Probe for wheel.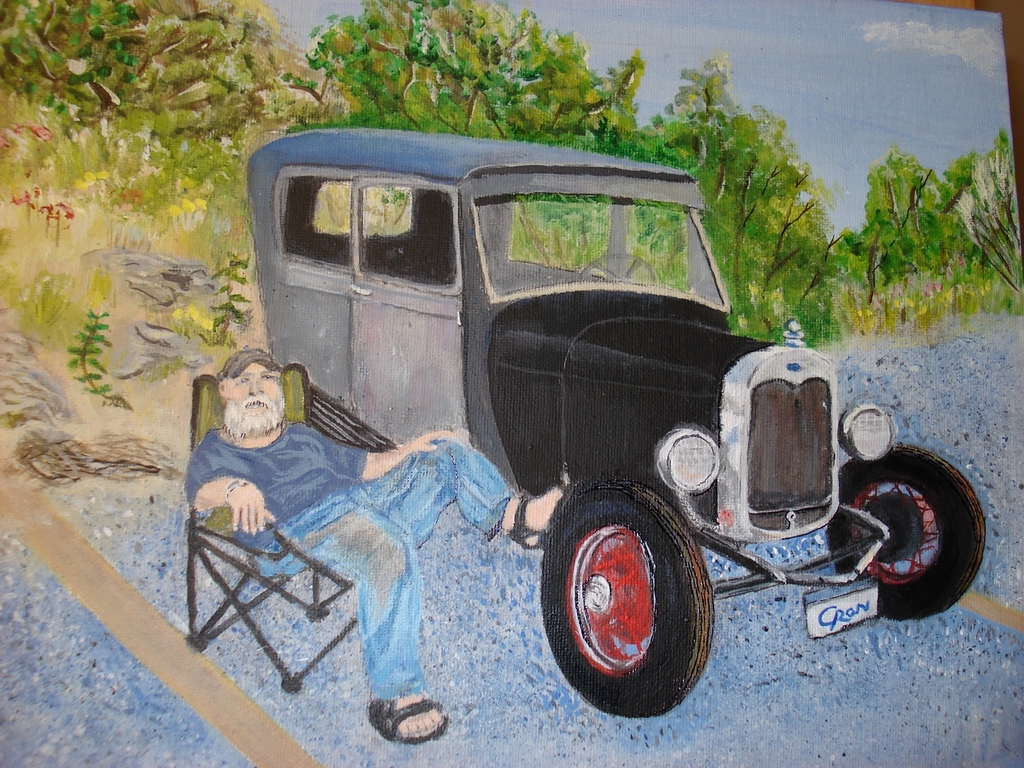
Probe result: (546, 486, 723, 708).
